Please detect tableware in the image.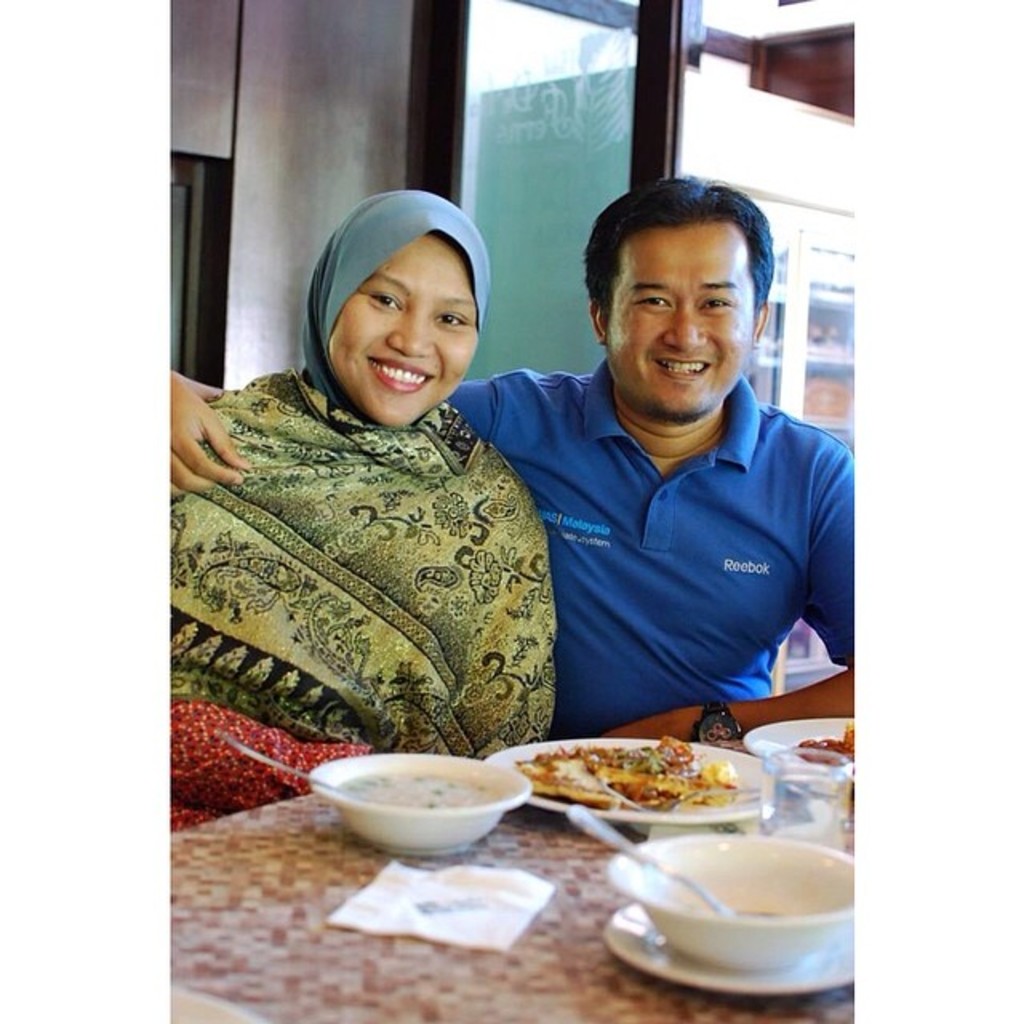
Rect(603, 829, 878, 1005).
